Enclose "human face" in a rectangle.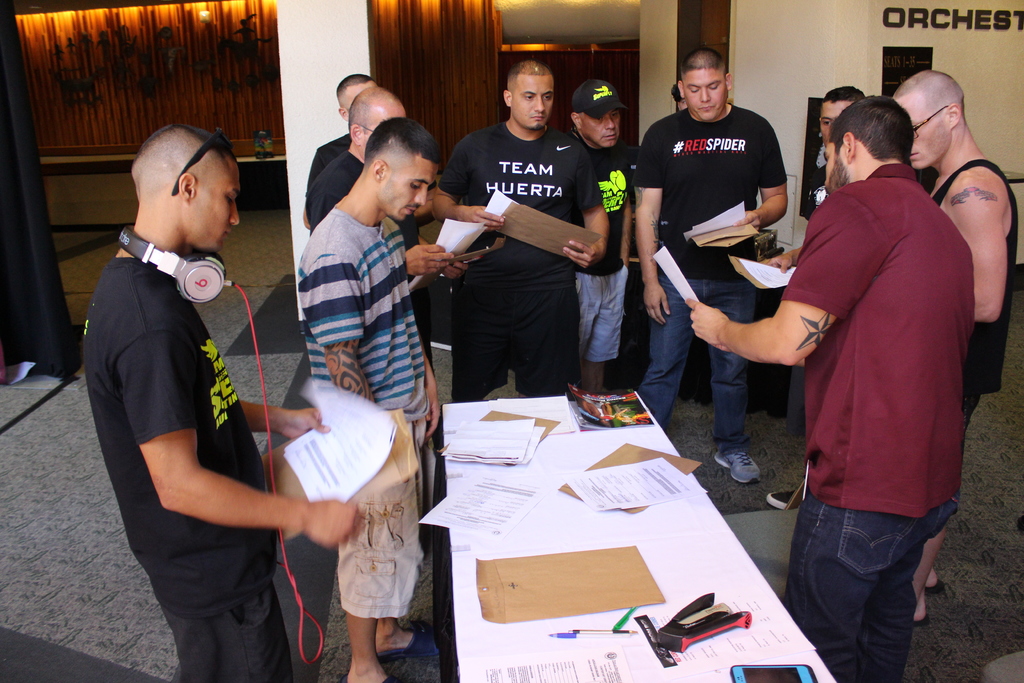
bbox(188, 162, 240, 259).
